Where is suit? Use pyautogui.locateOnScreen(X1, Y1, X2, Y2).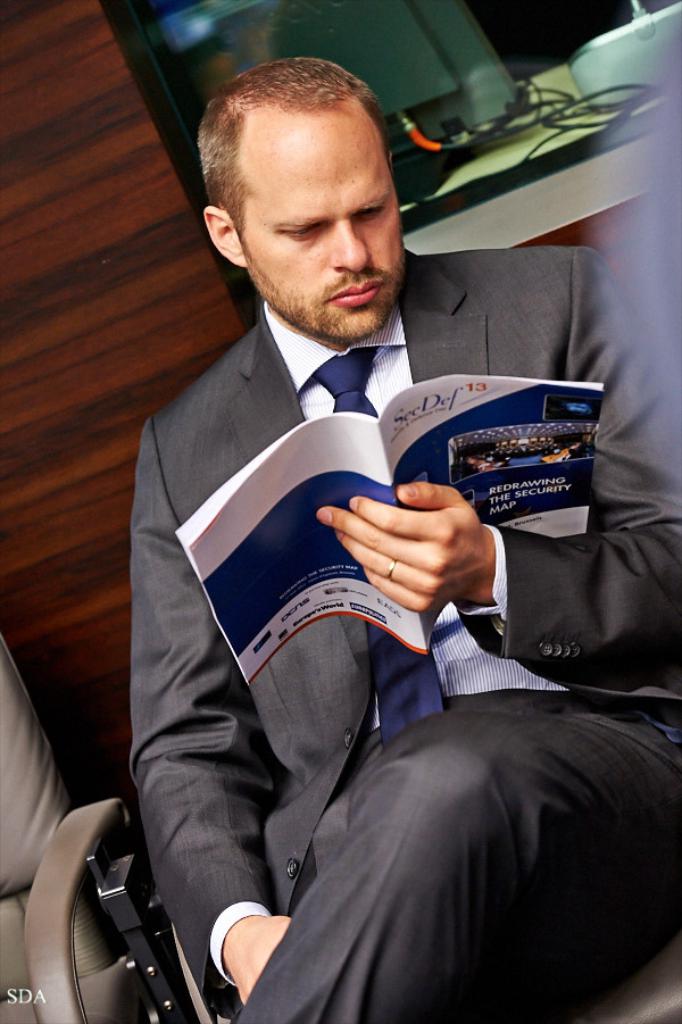
pyautogui.locateOnScreen(97, 207, 615, 997).
